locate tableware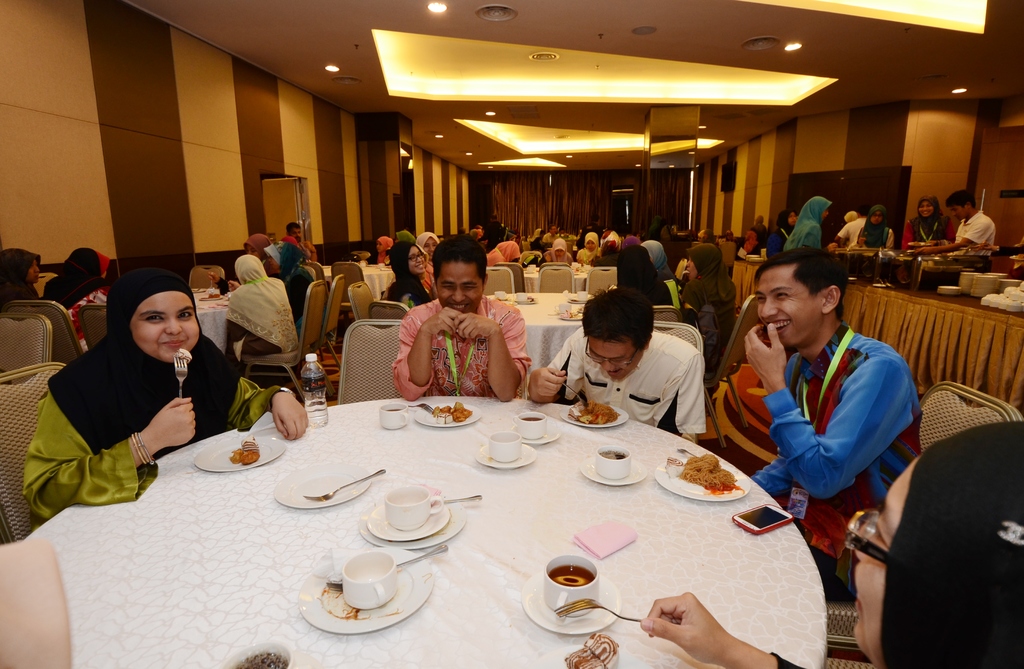
left=519, top=562, right=619, bottom=633
